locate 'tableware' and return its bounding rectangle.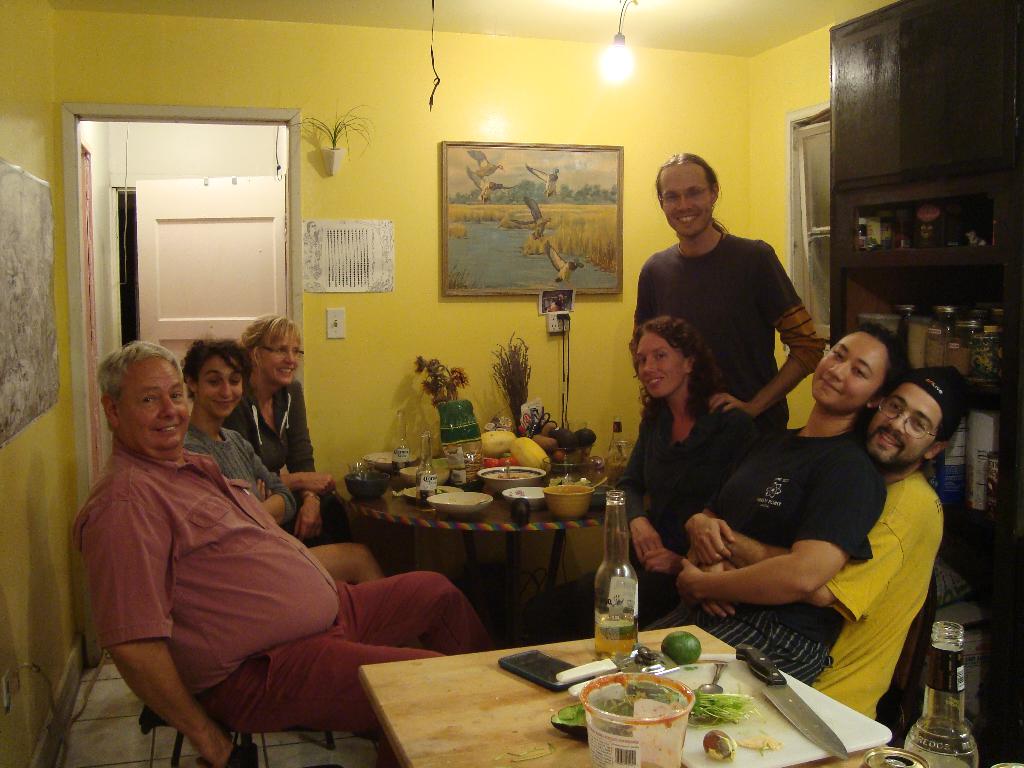
locate(541, 486, 594, 519).
